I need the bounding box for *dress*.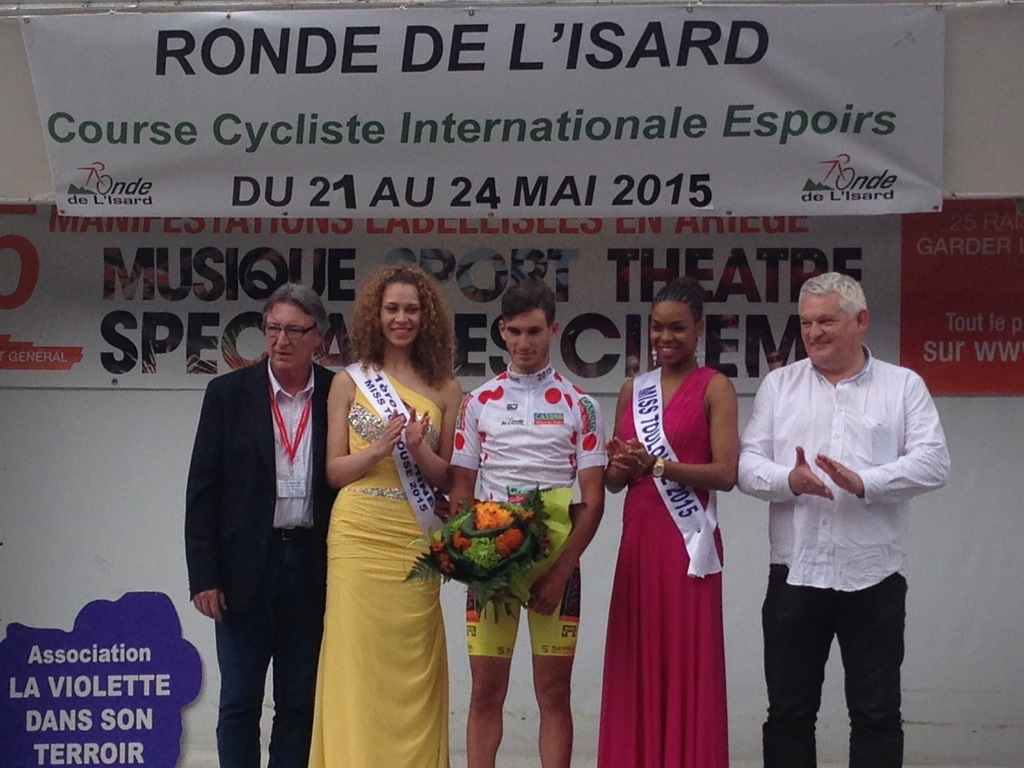
Here it is: x1=596 y1=367 x2=728 y2=767.
